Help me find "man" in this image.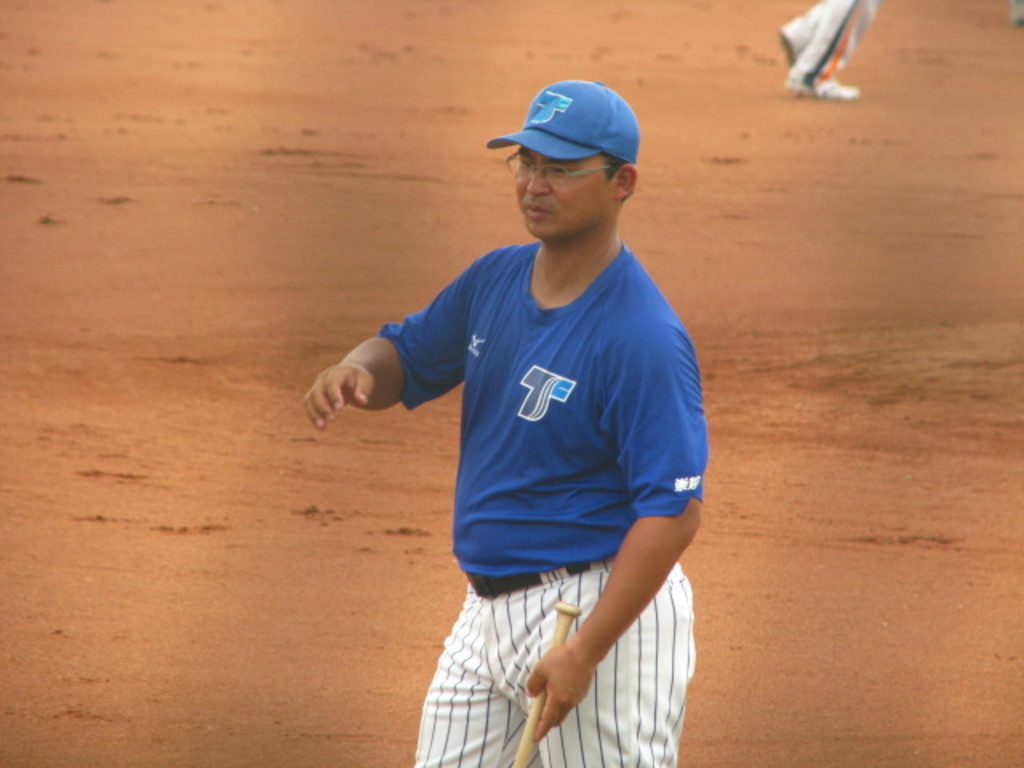
Found it: rect(310, 85, 699, 758).
